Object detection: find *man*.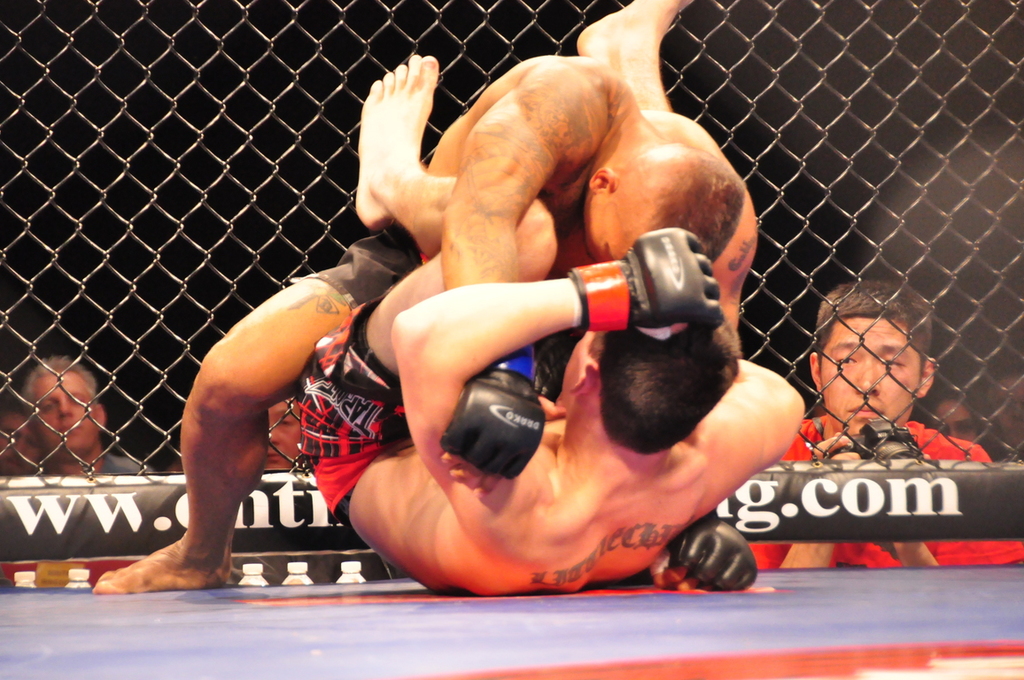
region(710, 284, 1023, 568).
